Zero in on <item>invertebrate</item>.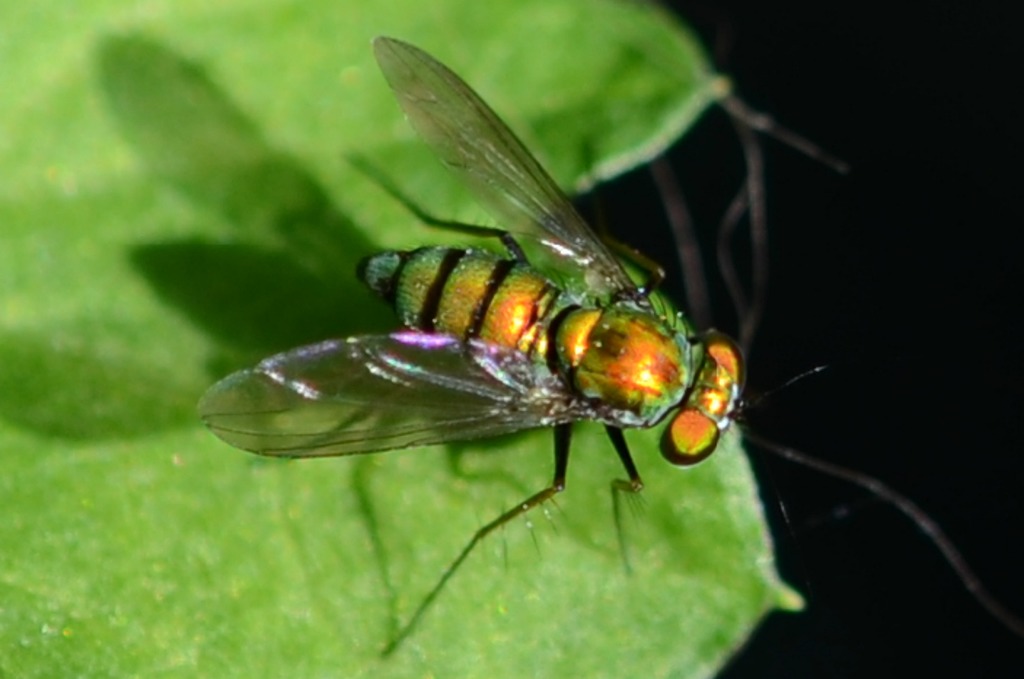
Zeroed in: left=195, top=34, right=1023, bottom=659.
